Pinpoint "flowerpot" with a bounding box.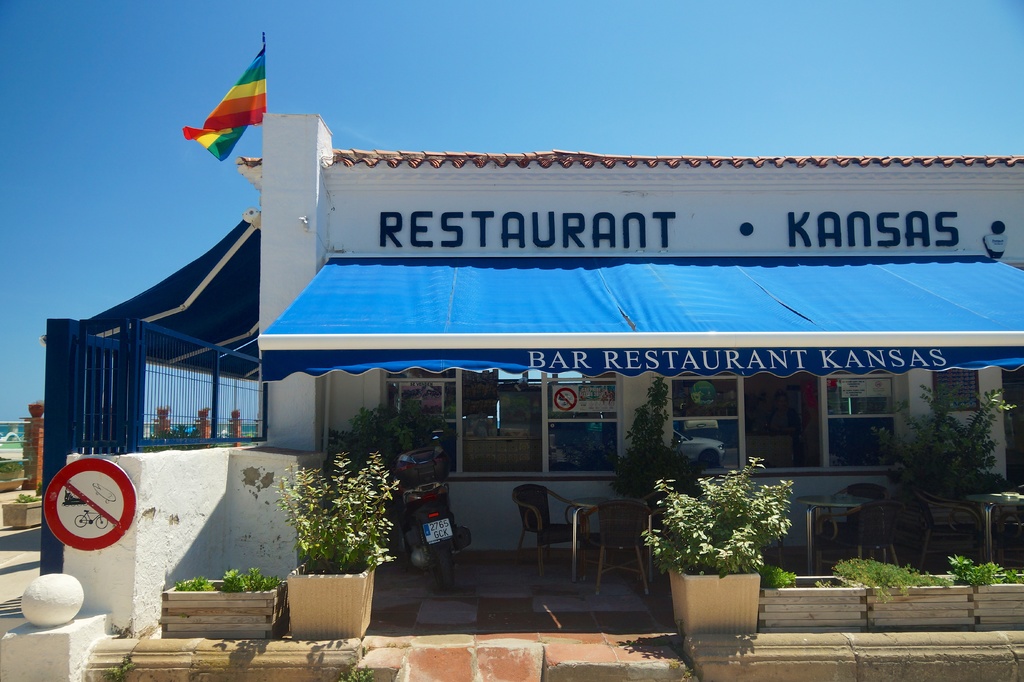
select_region(664, 568, 758, 637).
